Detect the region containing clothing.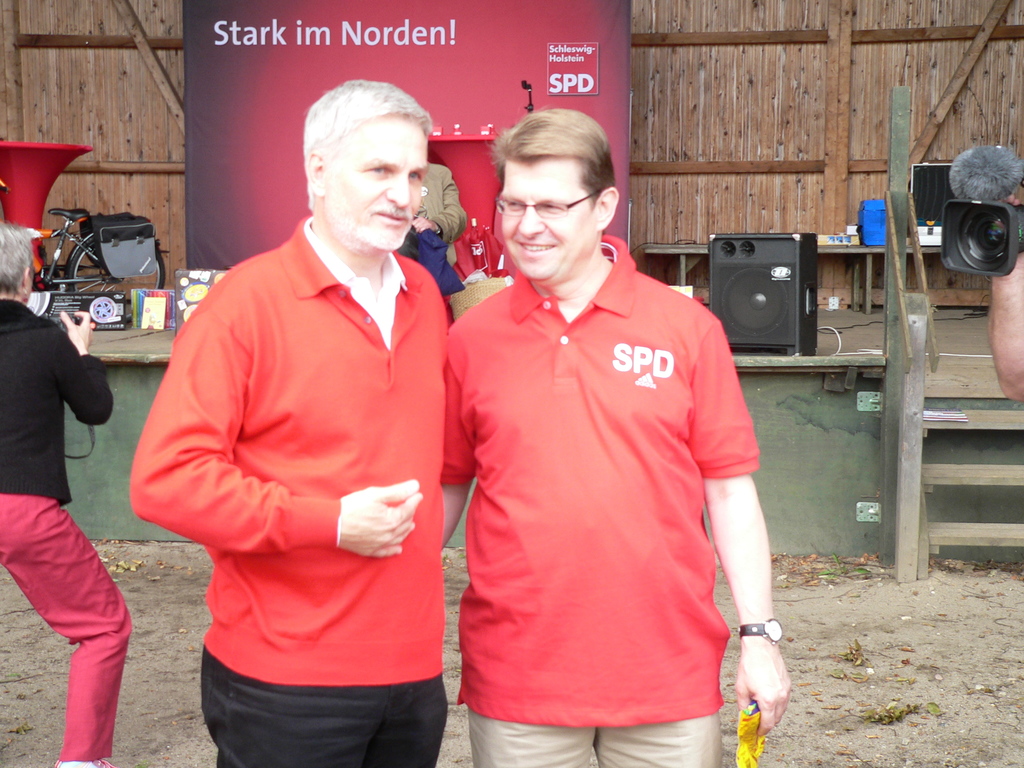
bbox(130, 209, 450, 767).
